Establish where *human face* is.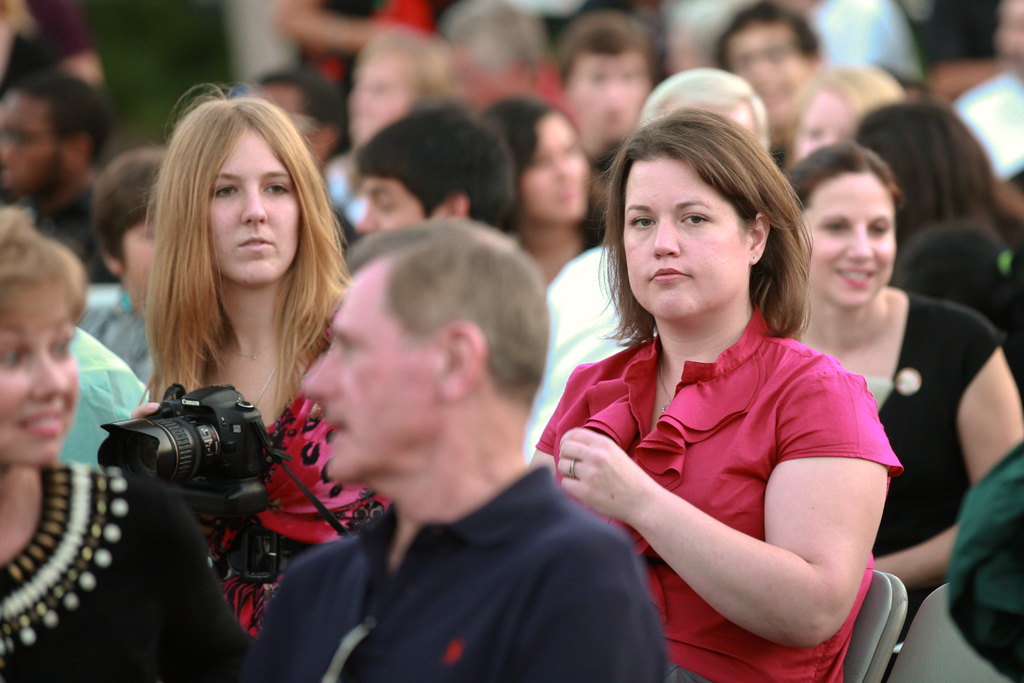
Established at (0, 94, 49, 204).
